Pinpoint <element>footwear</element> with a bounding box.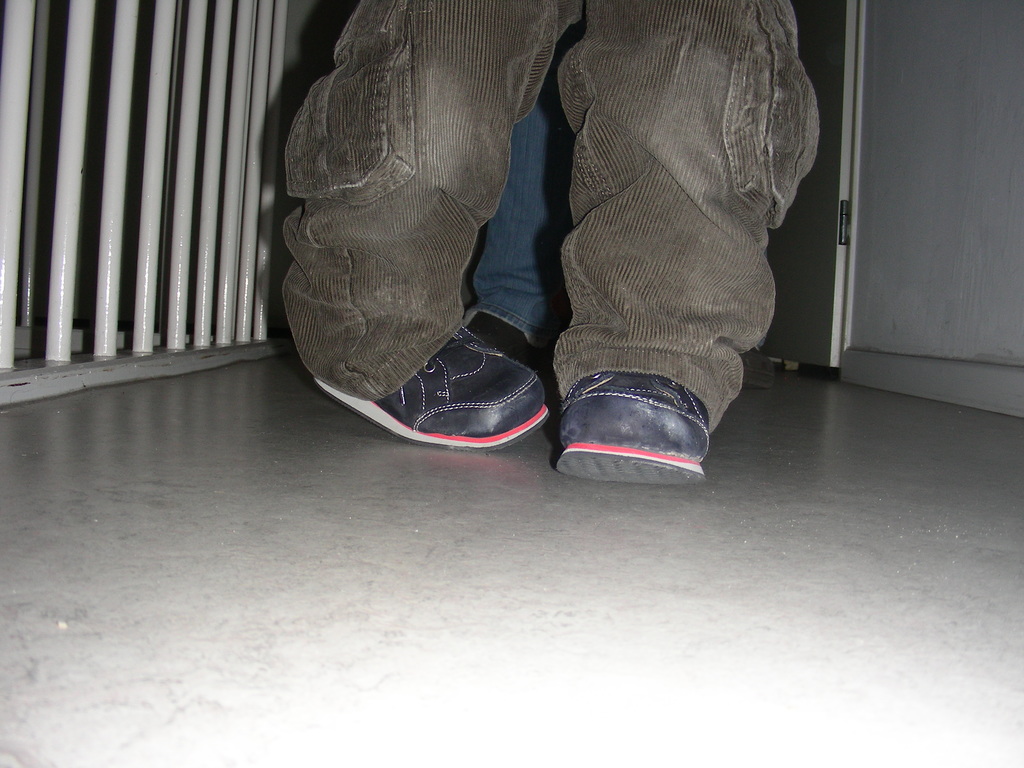
(461,309,550,385).
